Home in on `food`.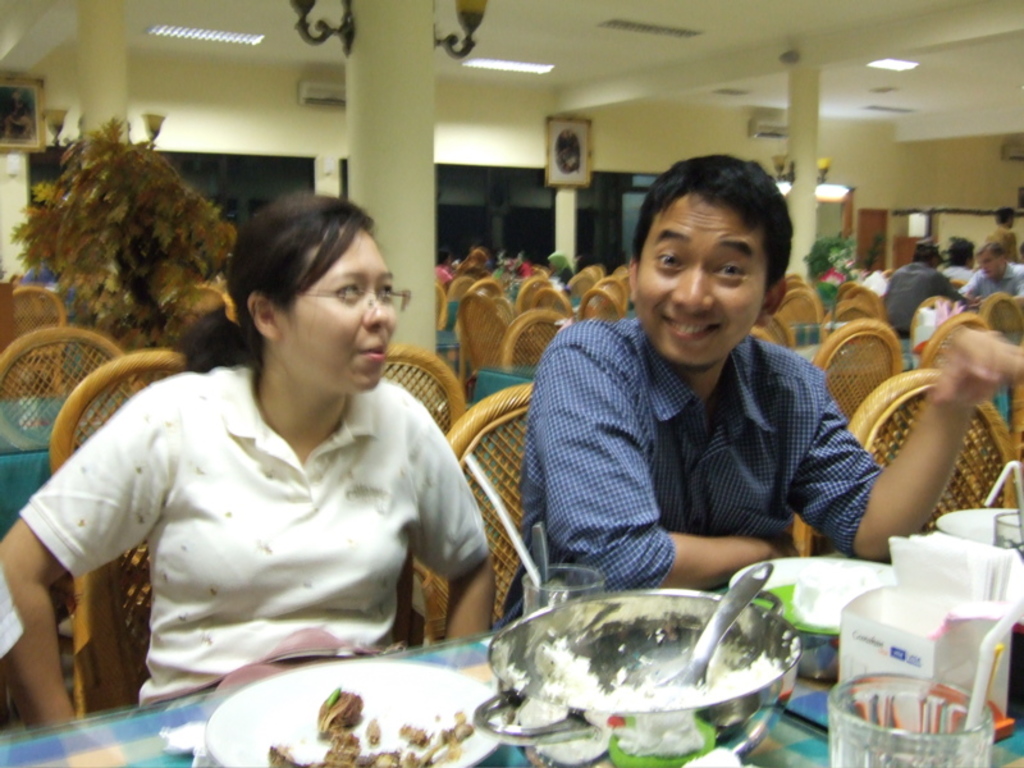
Homed in at [270, 690, 476, 767].
